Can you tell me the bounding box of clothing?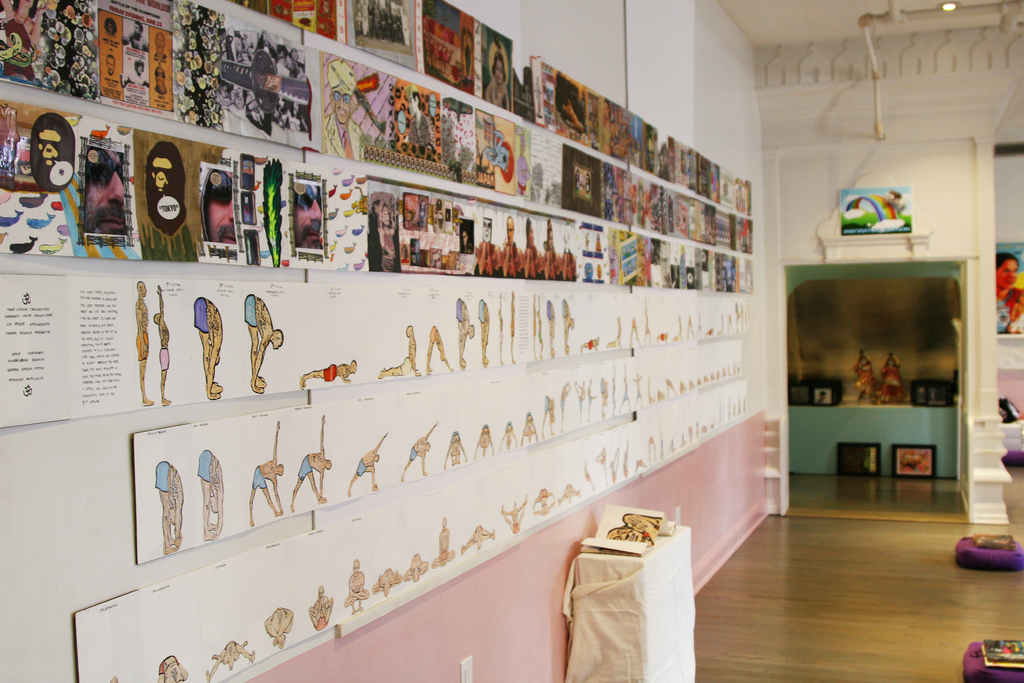
[x1=622, y1=472, x2=628, y2=477].
